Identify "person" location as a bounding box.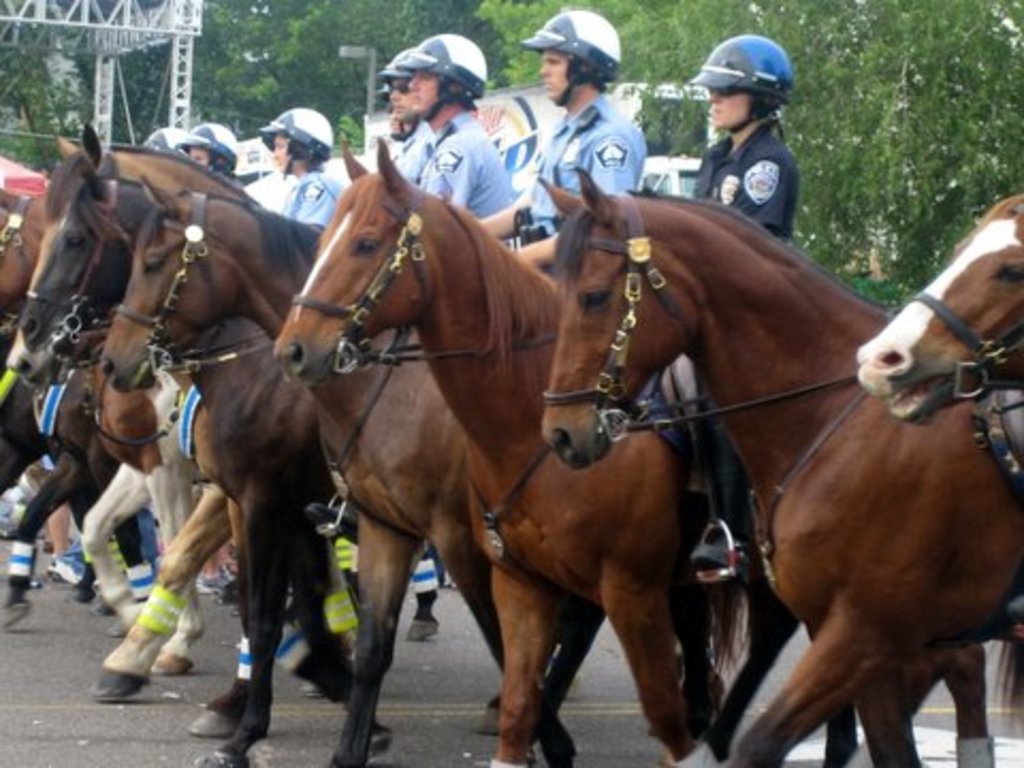
[474,23,646,265].
